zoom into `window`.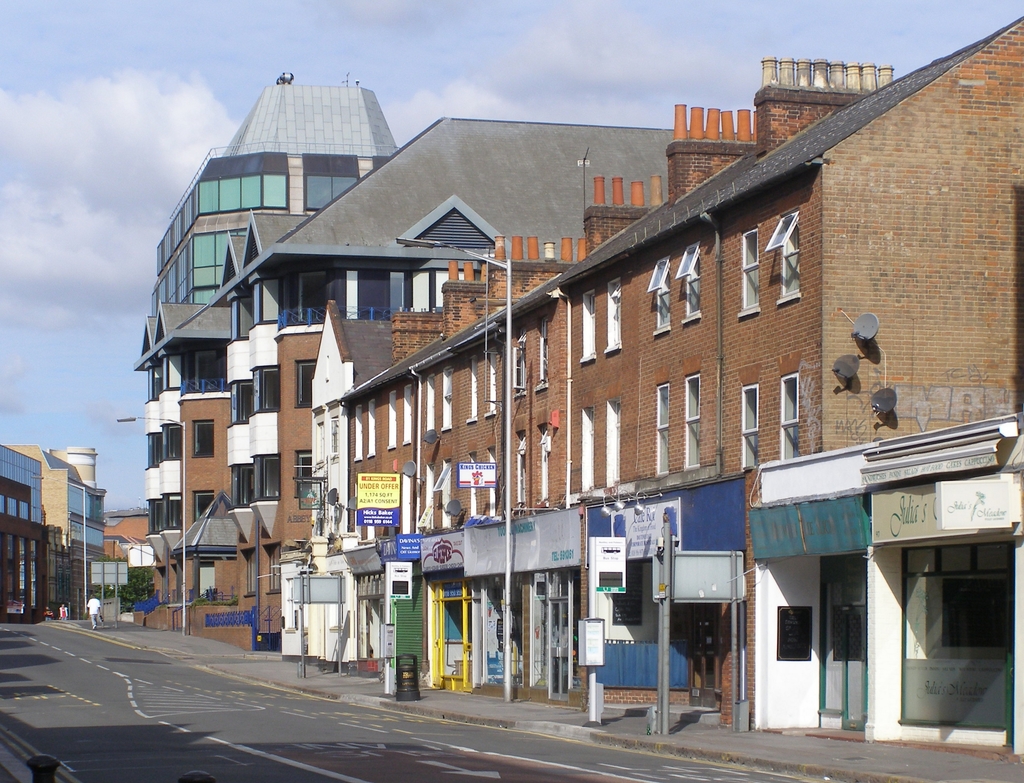
Zoom target: detection(777, 370, 804, 461).
